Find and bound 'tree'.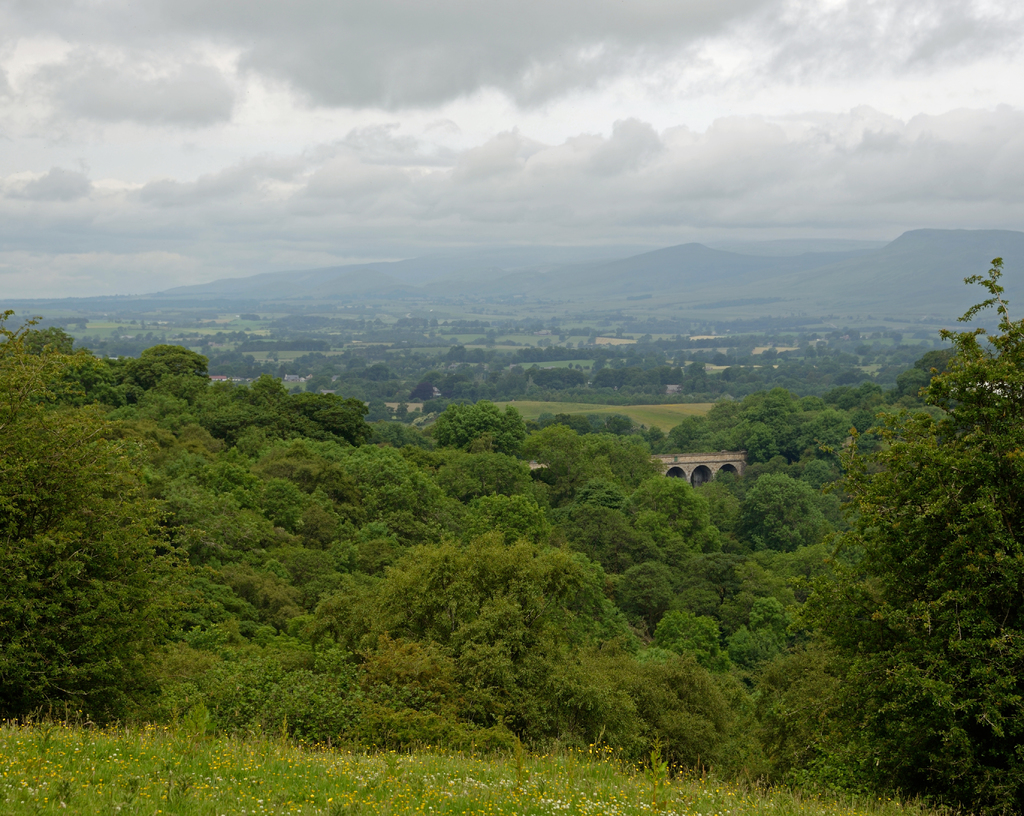
Bound: 632 647 735 775.
